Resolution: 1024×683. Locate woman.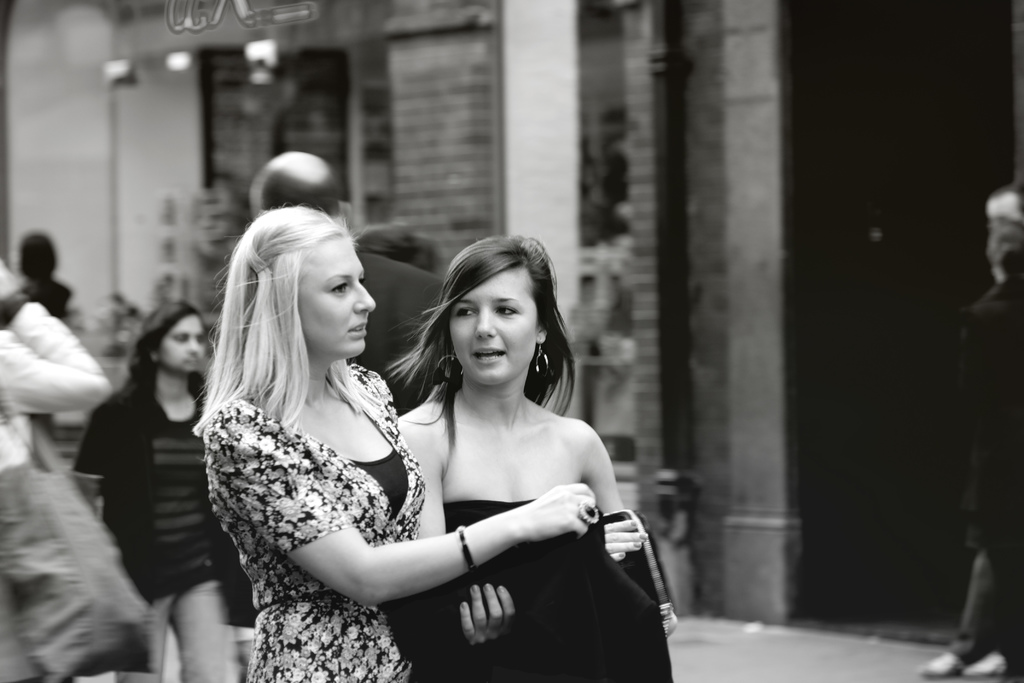
detection(388, 234, 691, 682).
